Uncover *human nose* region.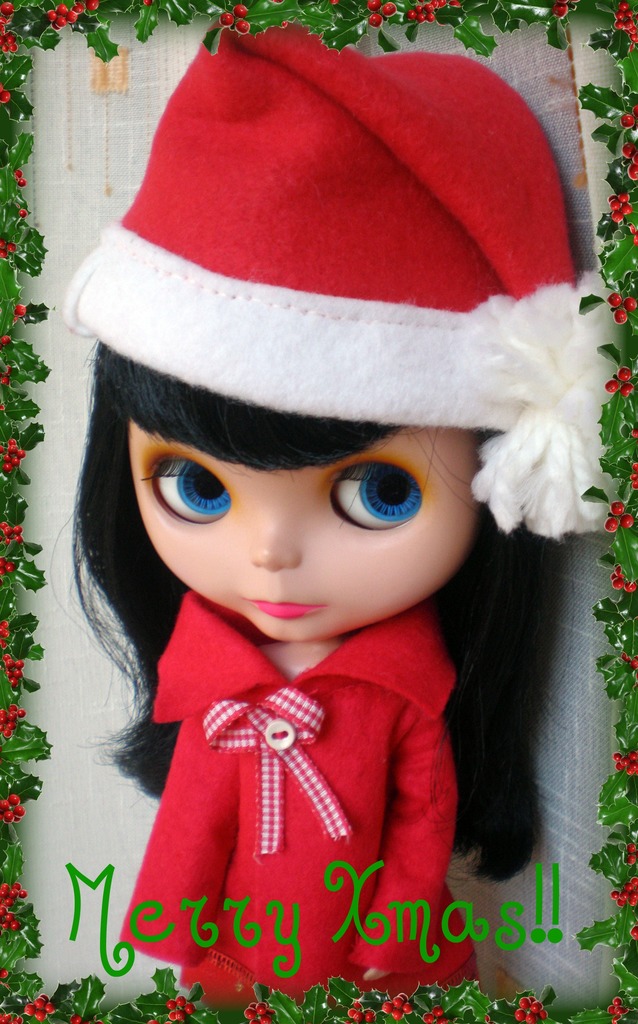
Uncovered: 248, 505, 314, 577.
